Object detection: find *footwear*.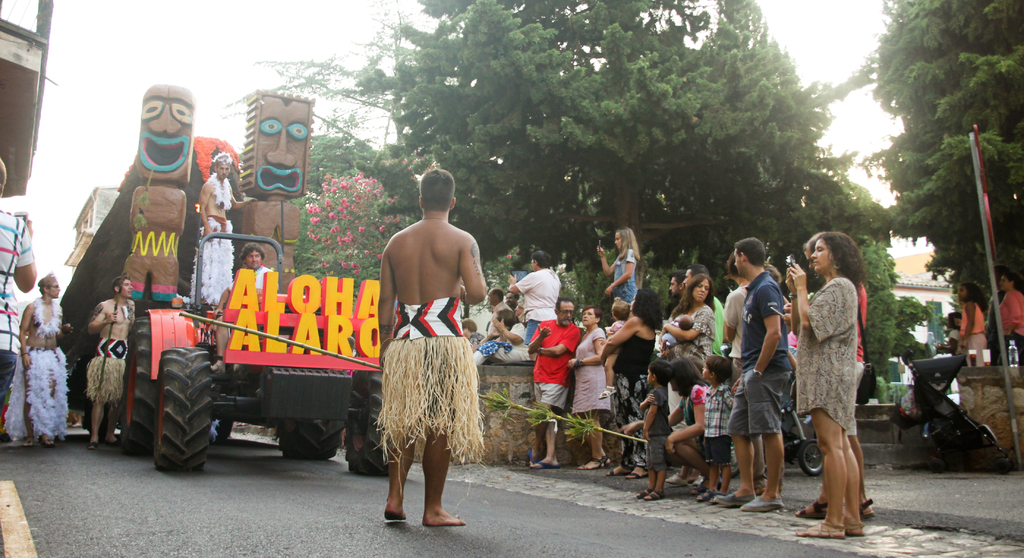
Rect(579, 455, 616, 473).
